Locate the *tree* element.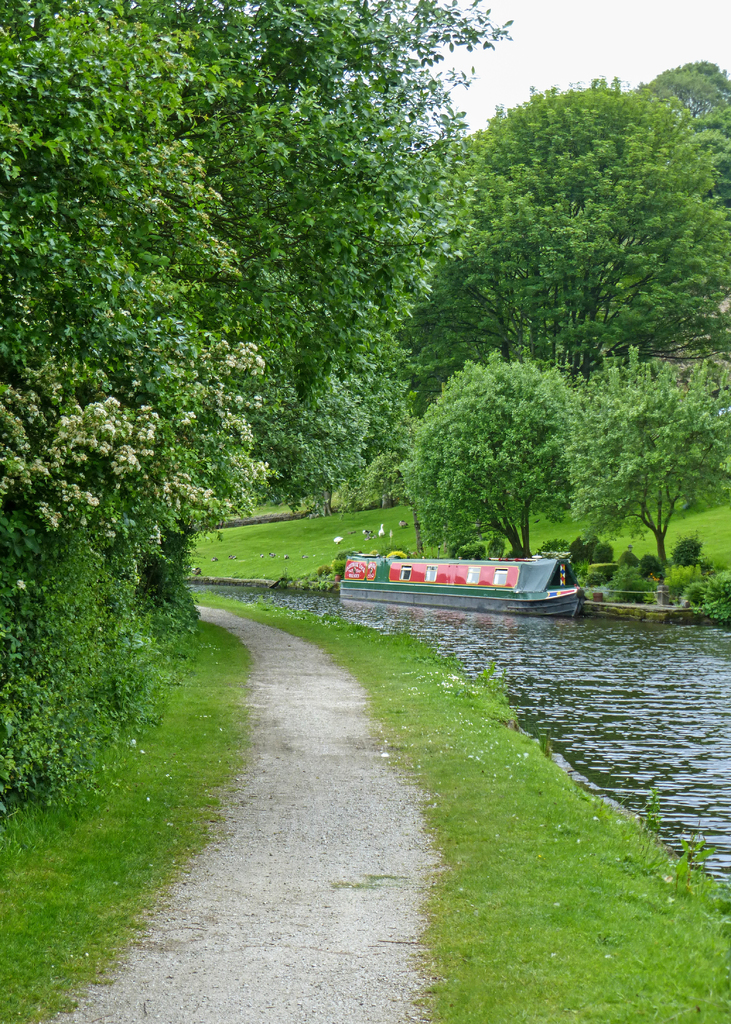
Element bbox: [0, 0, 216, 799].
